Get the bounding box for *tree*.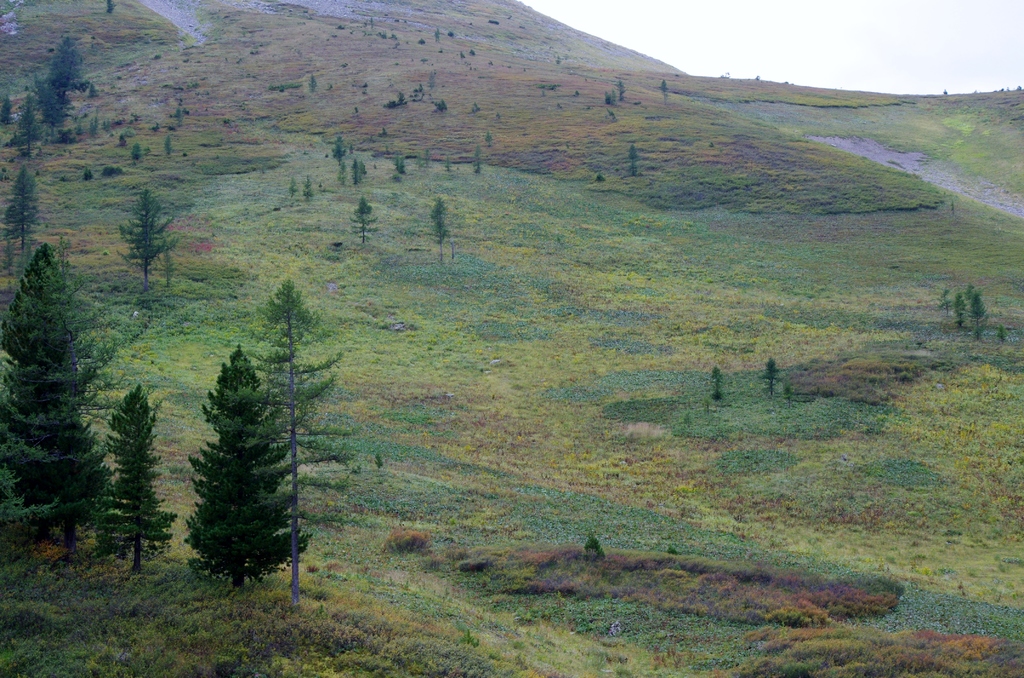
locate(710, 363, 720, 406).
